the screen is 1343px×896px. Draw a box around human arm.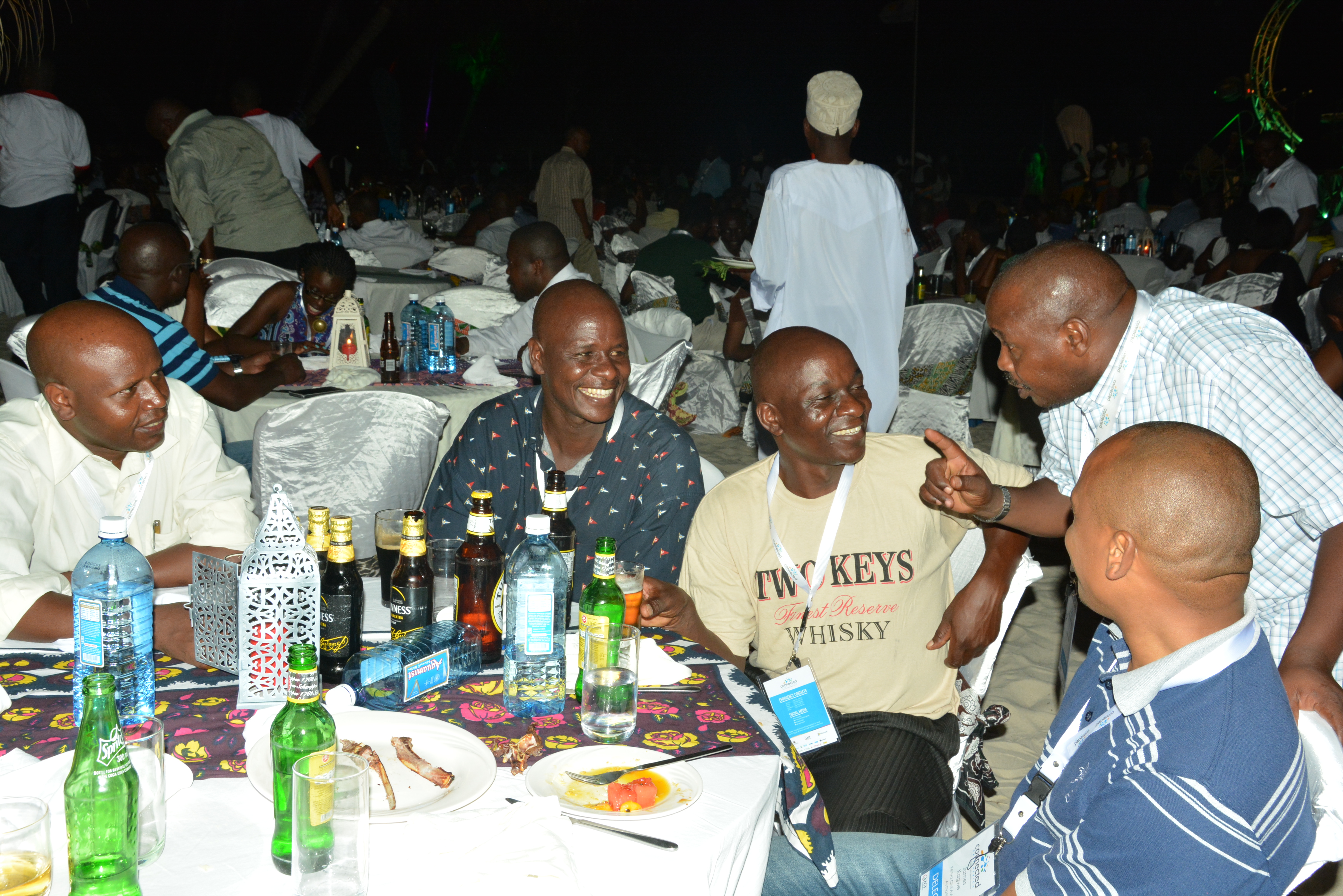
293,204,379,267.
